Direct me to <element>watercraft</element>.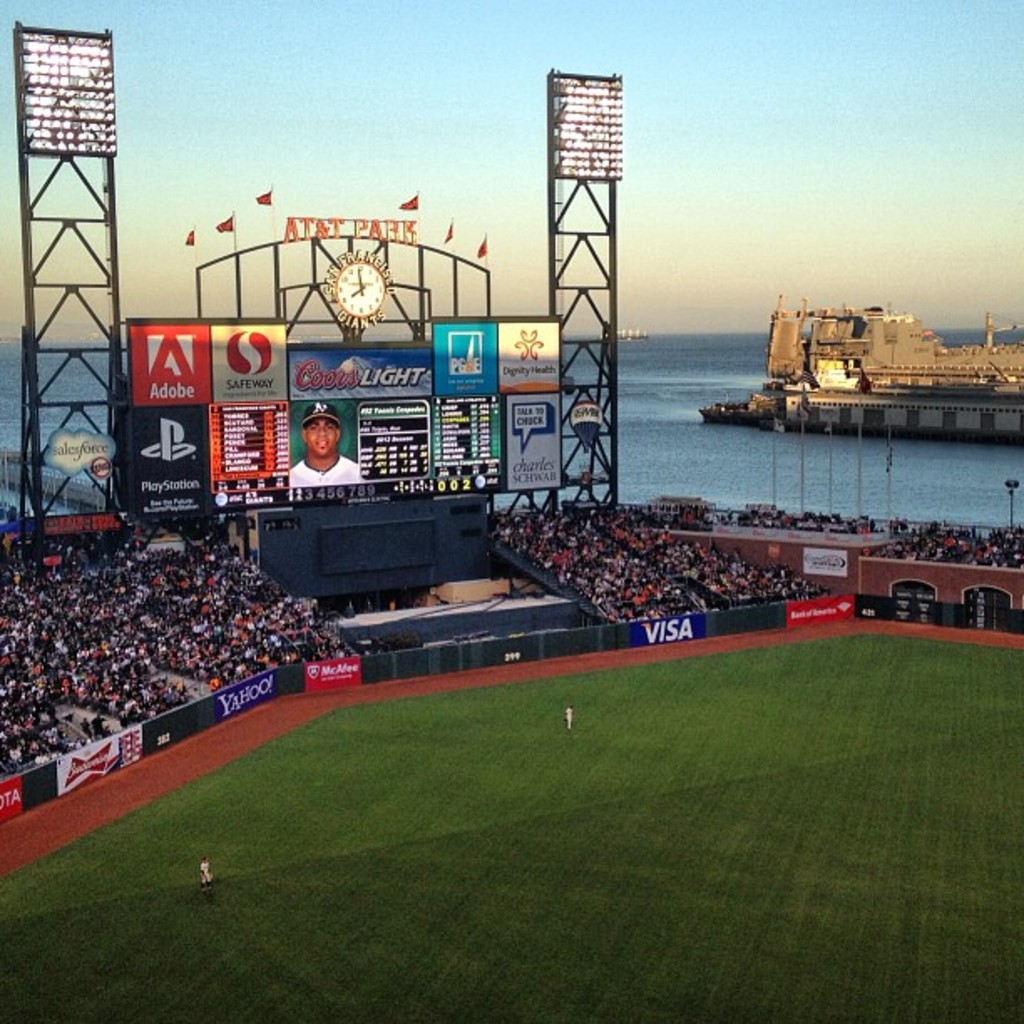
Direction: [698,276,999,428].
